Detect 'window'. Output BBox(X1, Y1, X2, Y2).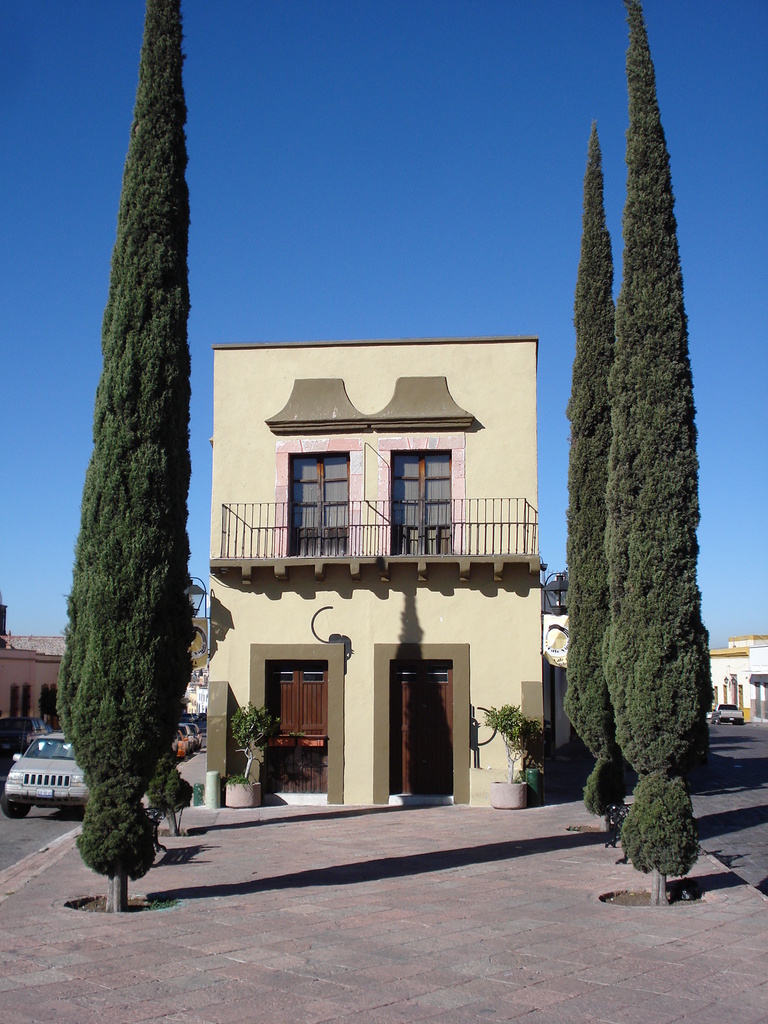
BBox(394, 454, 450, 552).
